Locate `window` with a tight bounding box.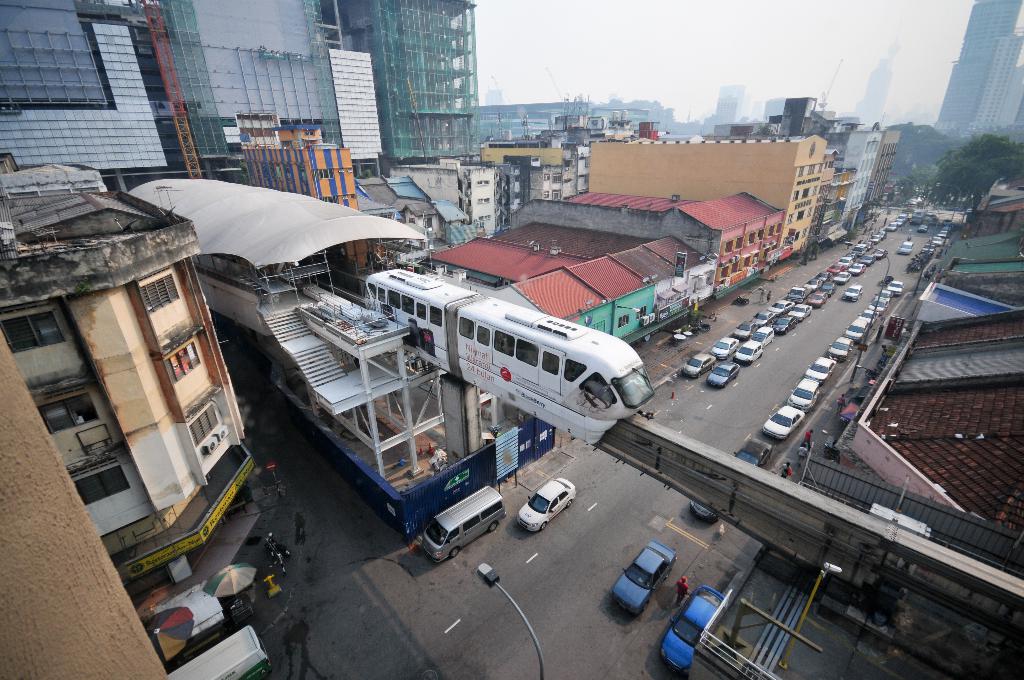
select_region(788, 188, 800, 201).
